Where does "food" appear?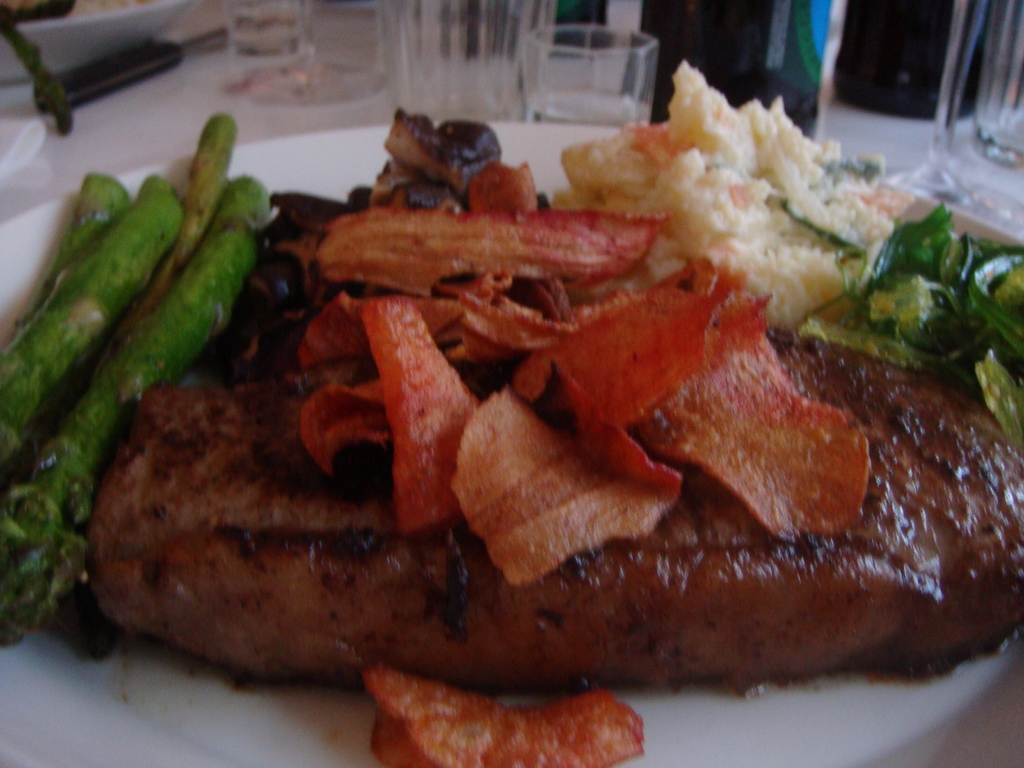
Appears at box=[0, 63, 1023, 767].
